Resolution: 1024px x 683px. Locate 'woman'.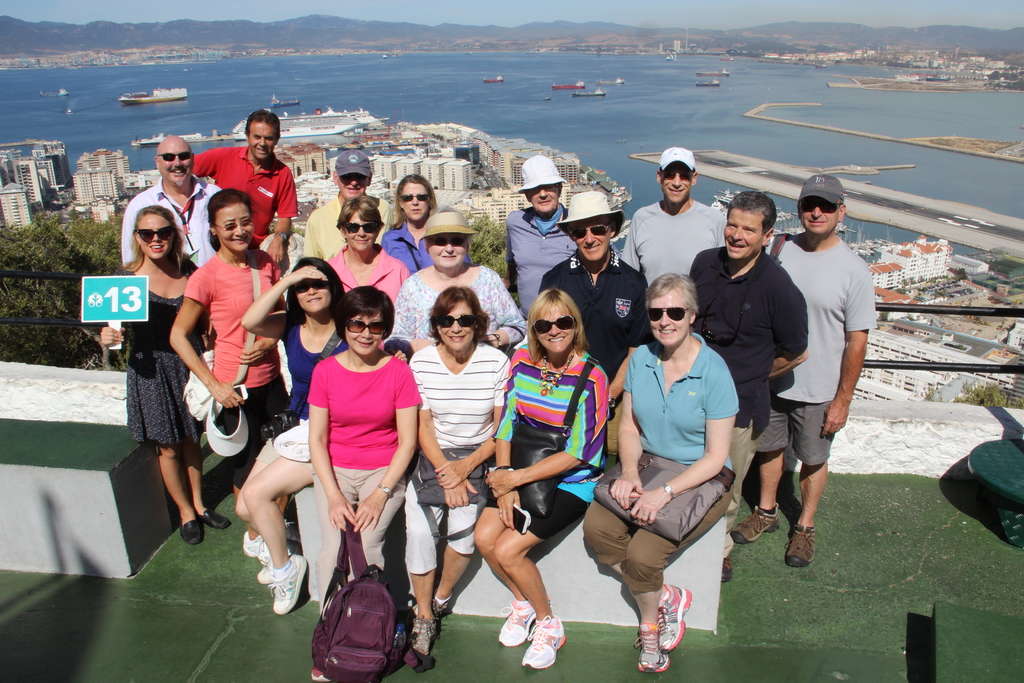
{"left": 98, "top": 202, "right": 233, "bottom": 541}.
